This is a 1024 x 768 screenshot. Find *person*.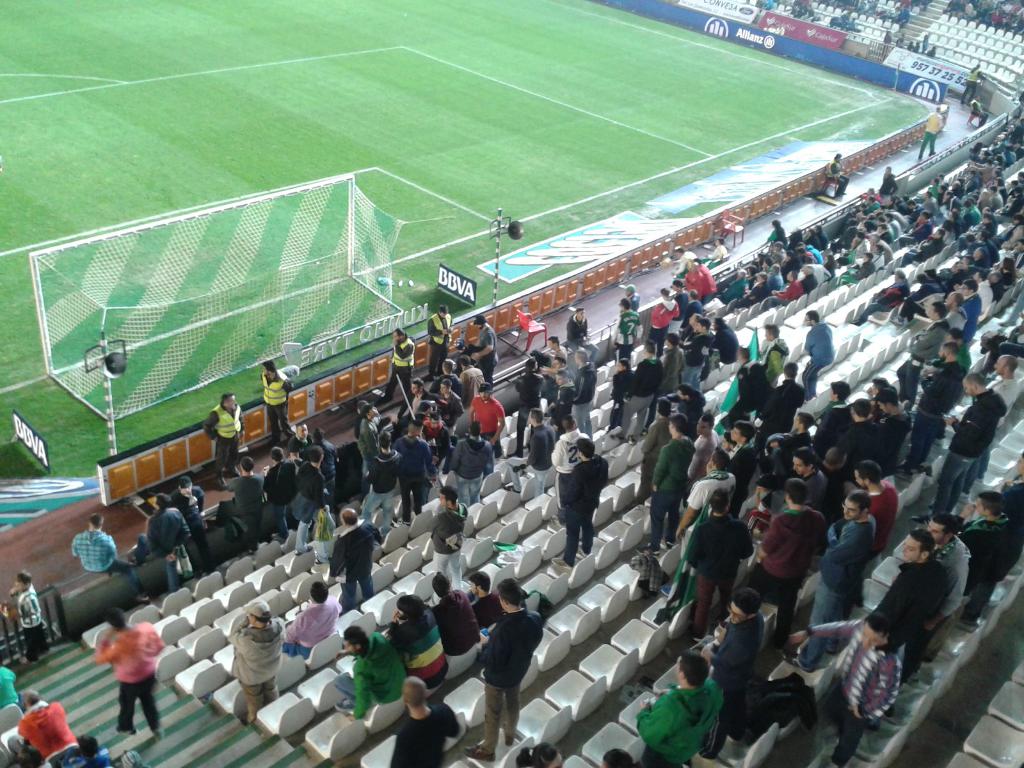
Bounding box: select_region(258, 449, 303, 531).
